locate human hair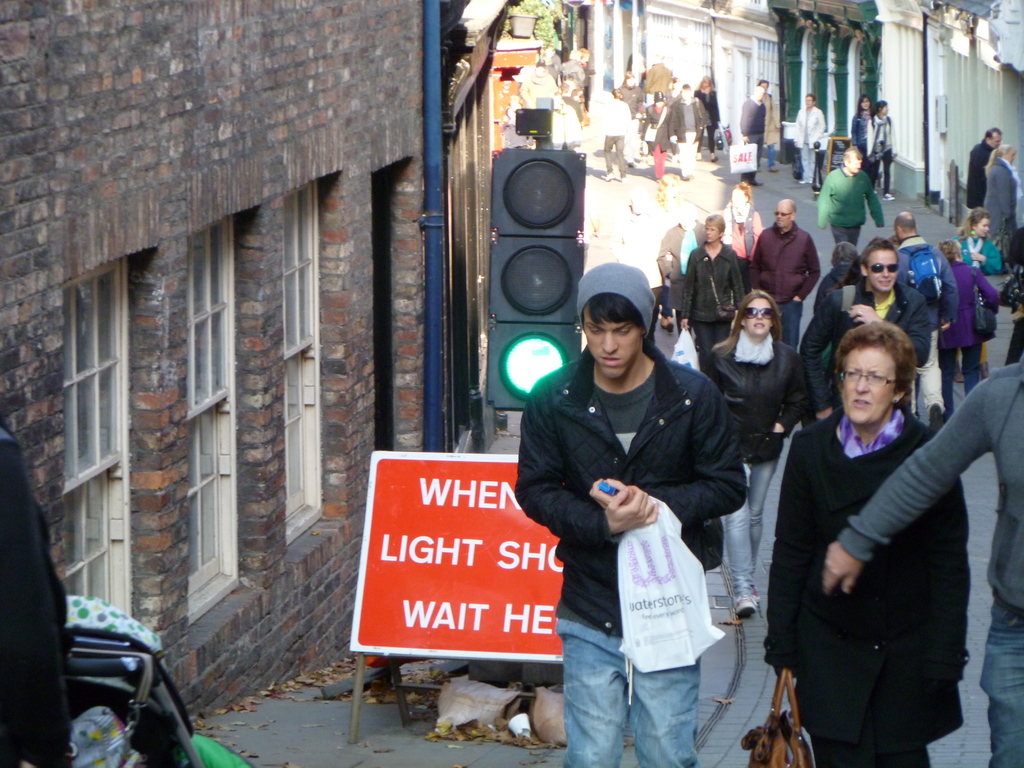
(696,74,716,90)
